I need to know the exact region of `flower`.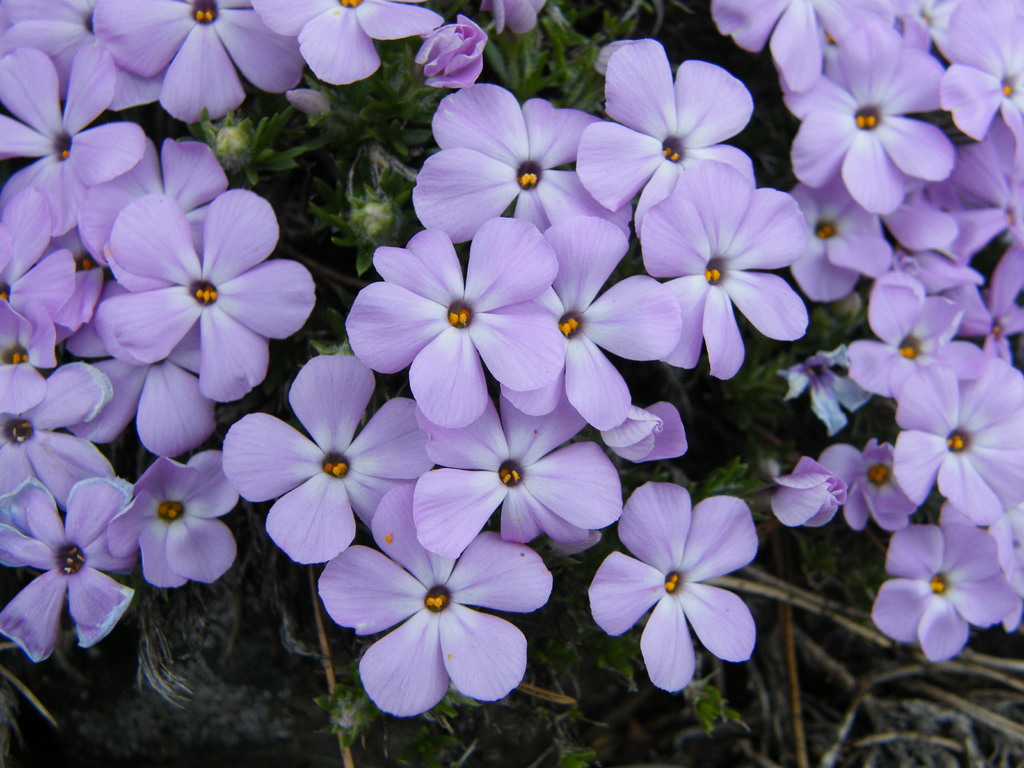
Region: <bbox>576, 37, 755, 237</bbox>.
